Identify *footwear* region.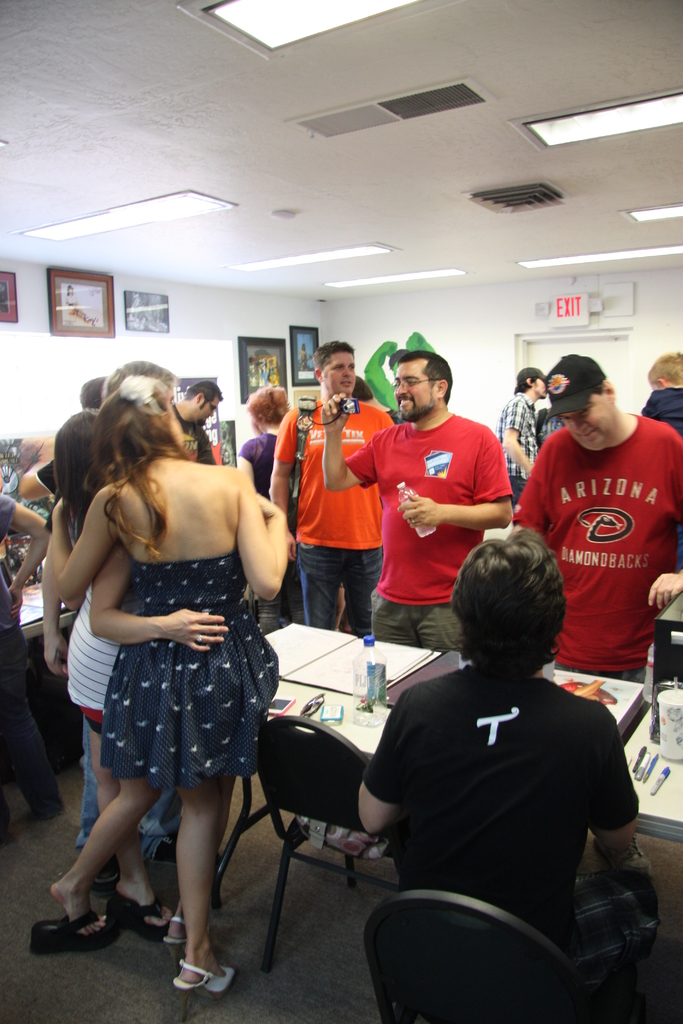
Region: 158,938,231,1003.
